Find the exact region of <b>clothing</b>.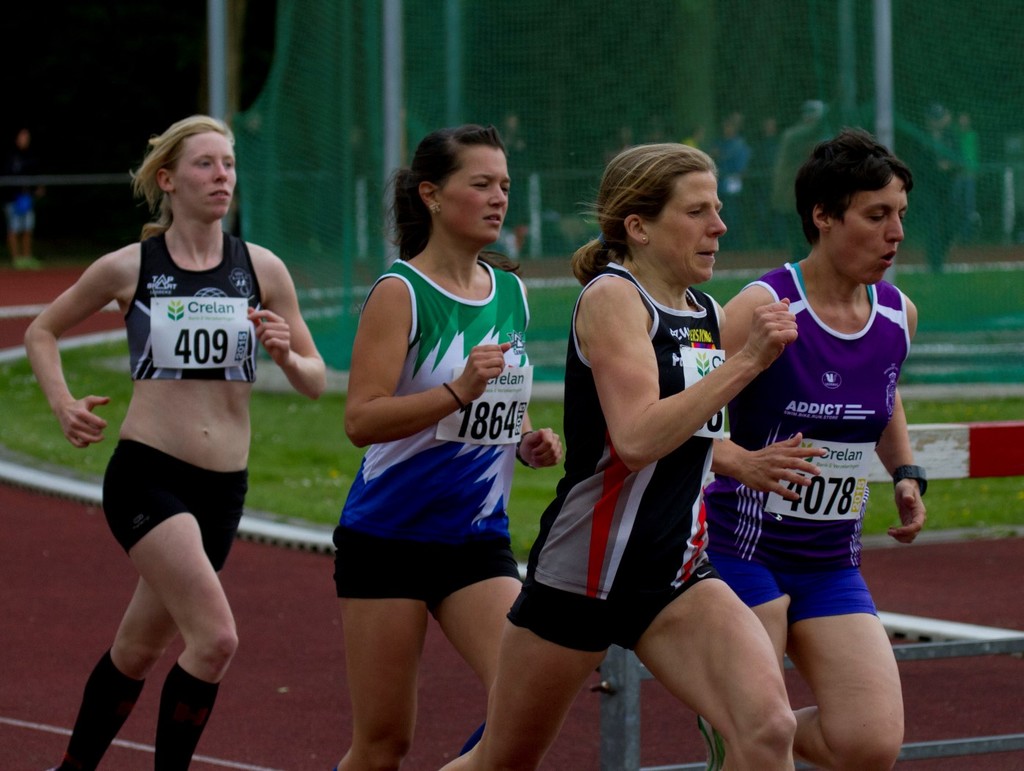
Exact region: select_region(774, 126, 831, 248).
